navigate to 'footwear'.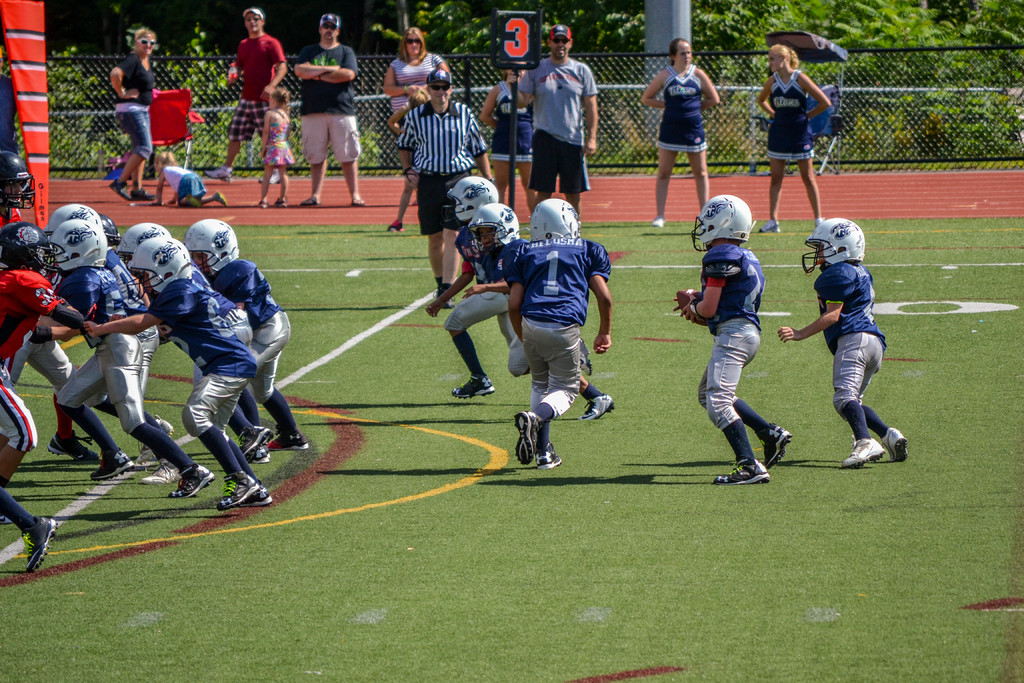
Navigation target: Rect(765, 422, 794, 470).
